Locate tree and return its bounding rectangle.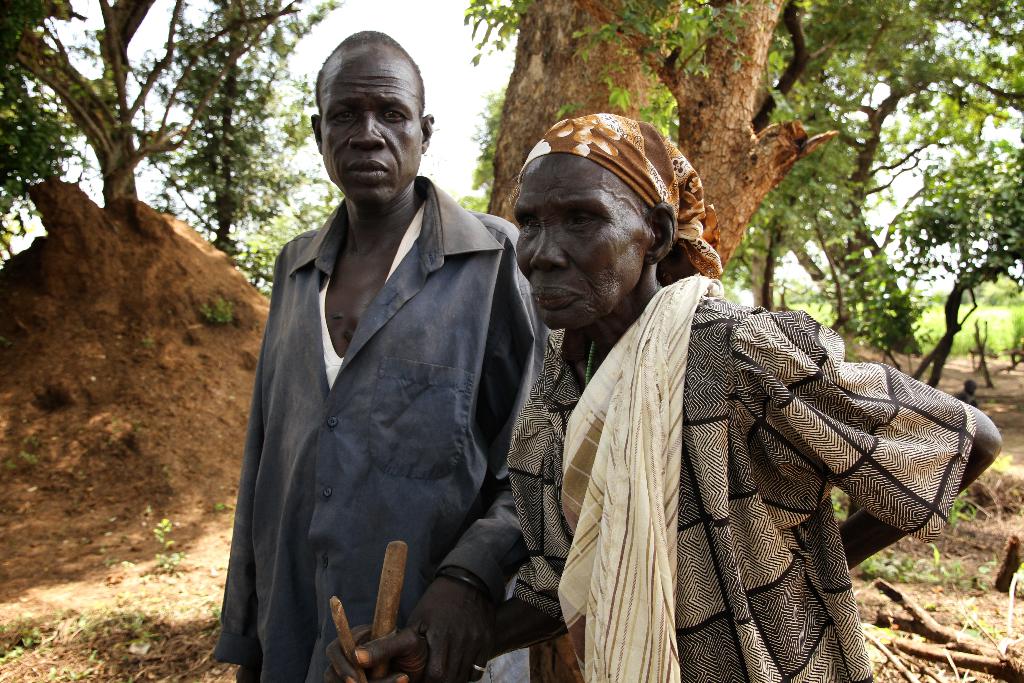
rect(159, 0, 353, 293).
